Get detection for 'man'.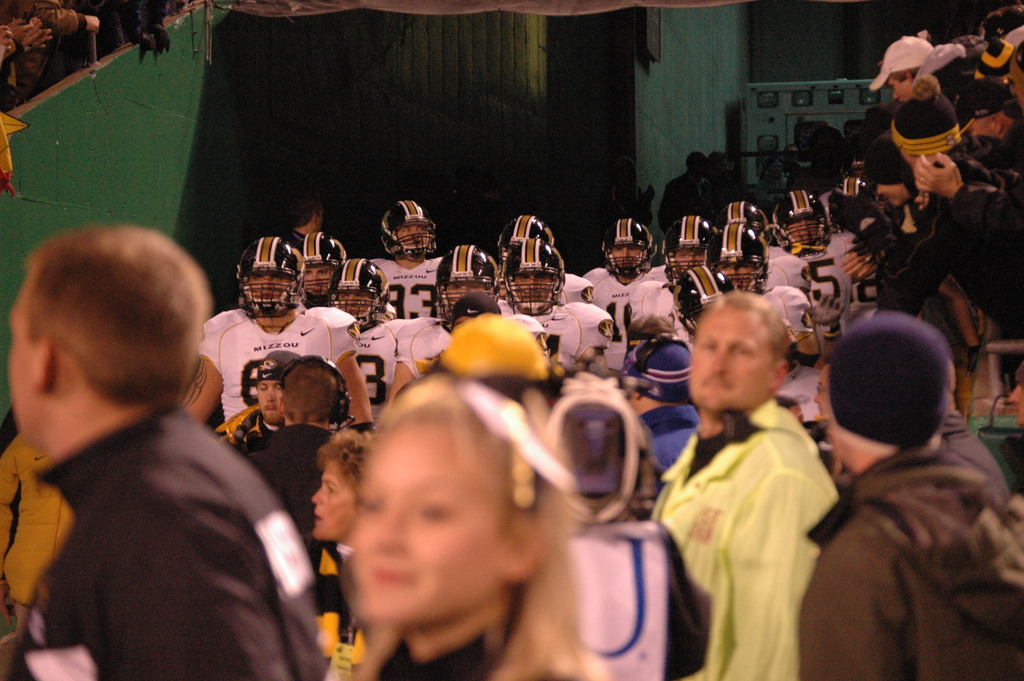
Detection: Rect(239, 354, 344, 548).
